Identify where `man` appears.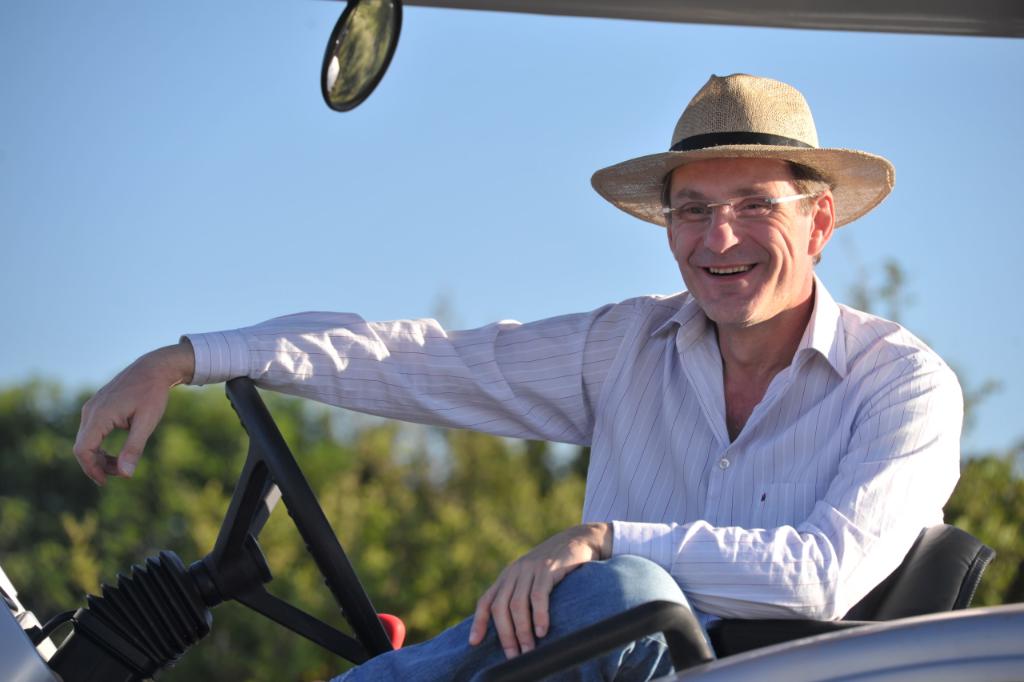
Appears at {"x1": 117, "y1": 102, "x2": 970, "y2": 673}.
